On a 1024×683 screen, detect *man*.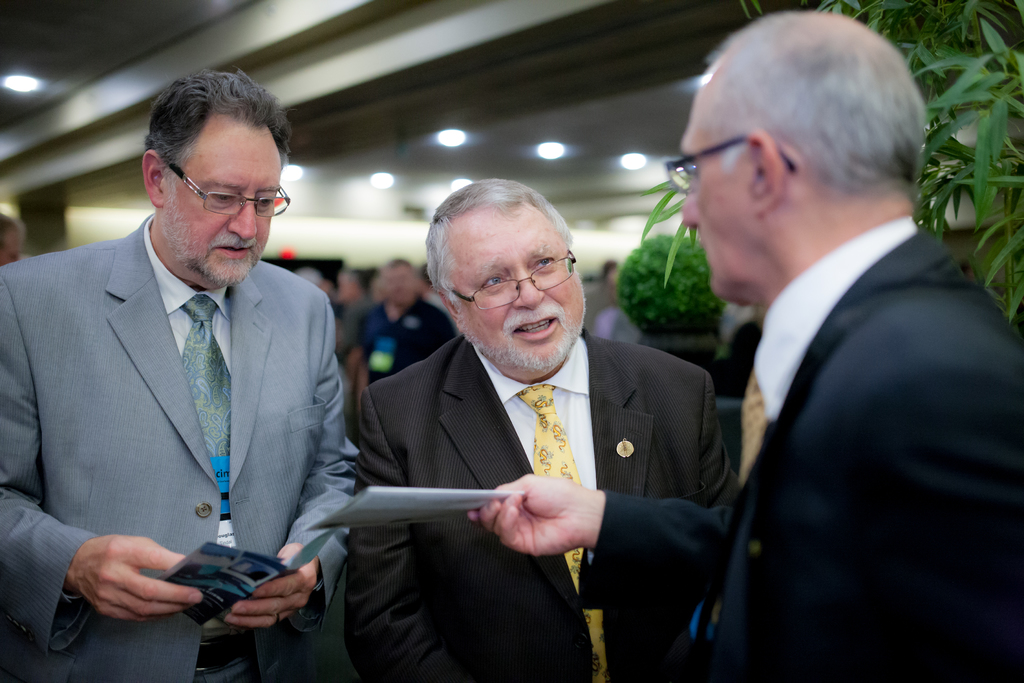
[left=468, top=9, right=1023, bottom=678].
